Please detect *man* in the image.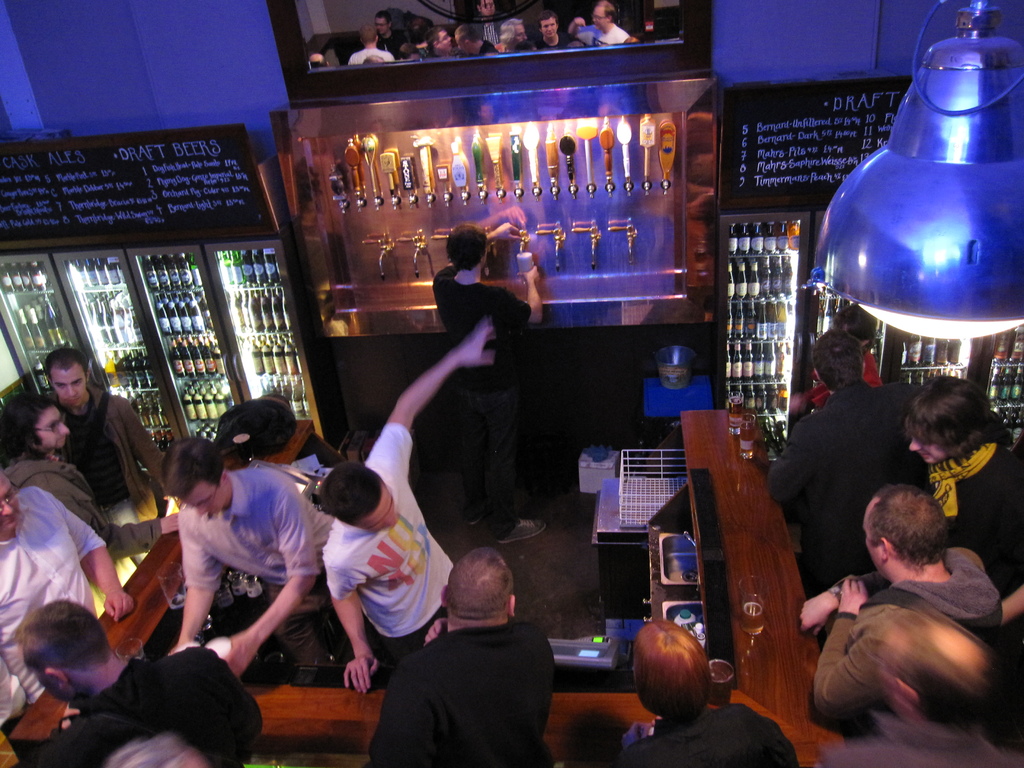
detection(765, 331, 928, 604).
